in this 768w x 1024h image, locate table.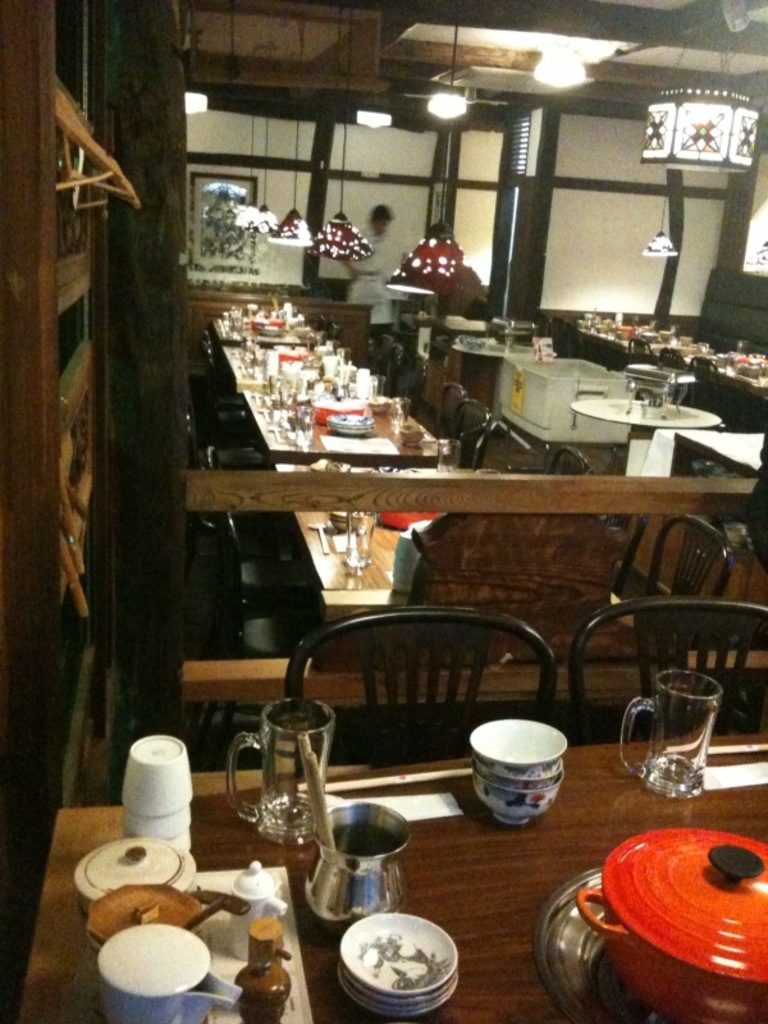
Bounding box: crop(570, 389, 713, 481).
